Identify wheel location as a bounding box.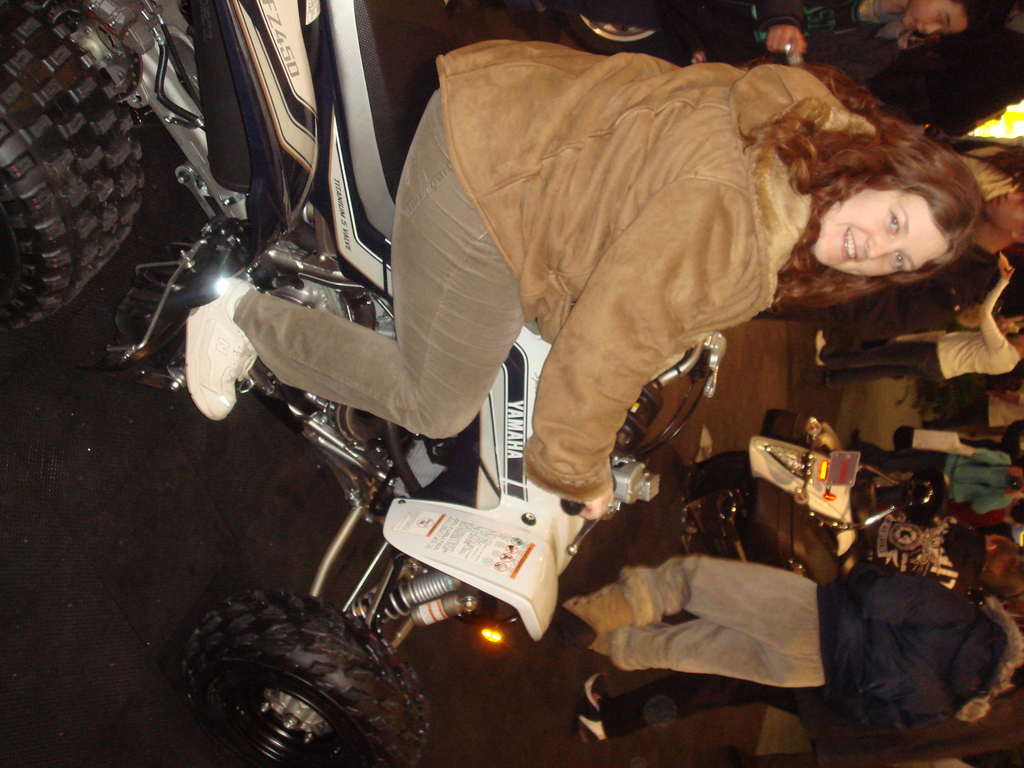
(687,451,758,499).
